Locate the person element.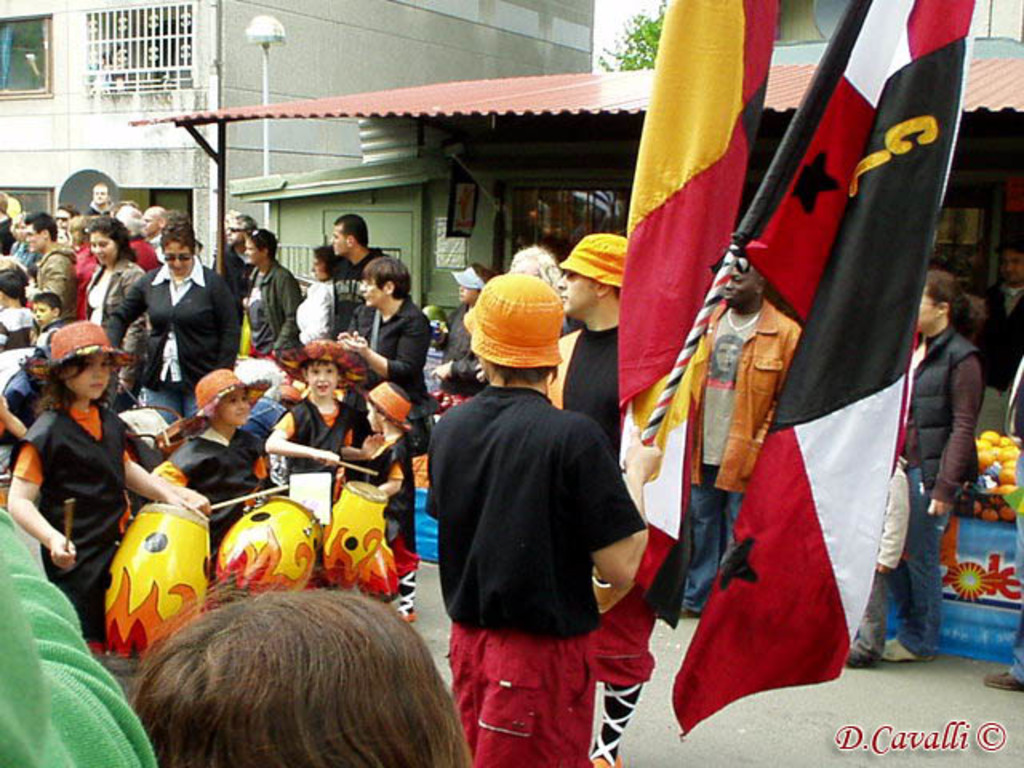
Element bbox: 418,262,643,752.
